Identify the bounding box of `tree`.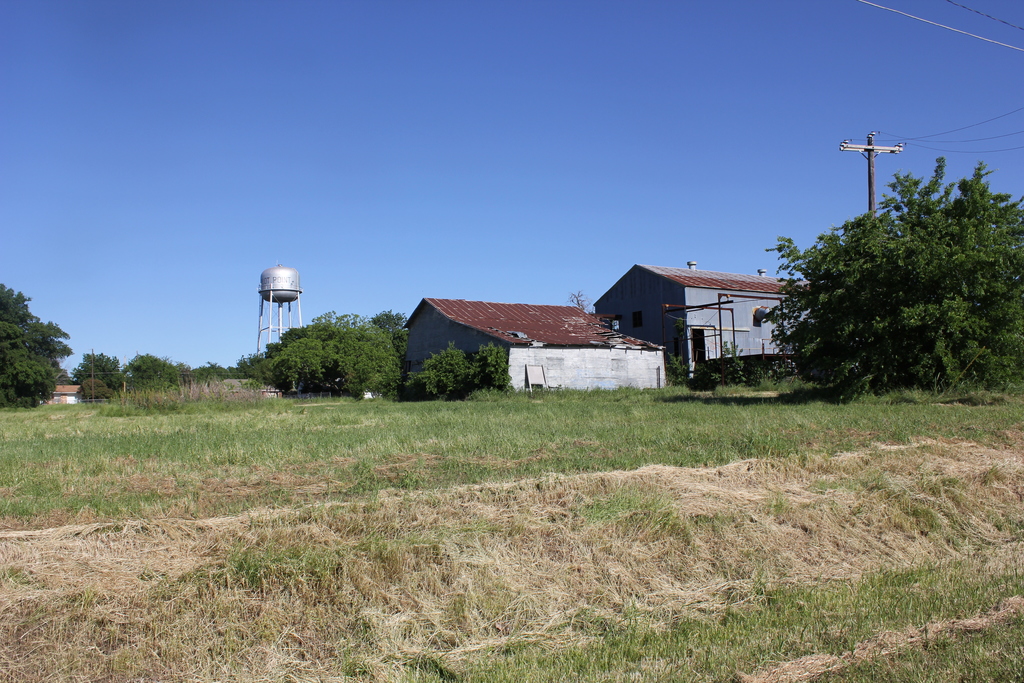
box(757, 146, 993, 404).
